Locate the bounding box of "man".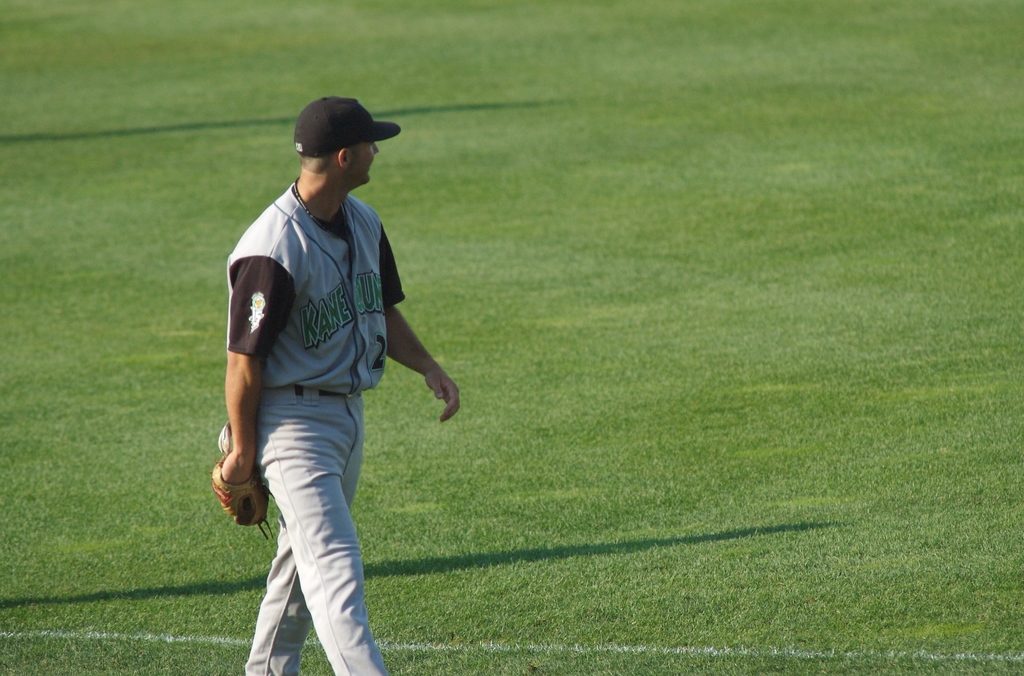
Bounding box: <box>202,83,444,666</box>.
